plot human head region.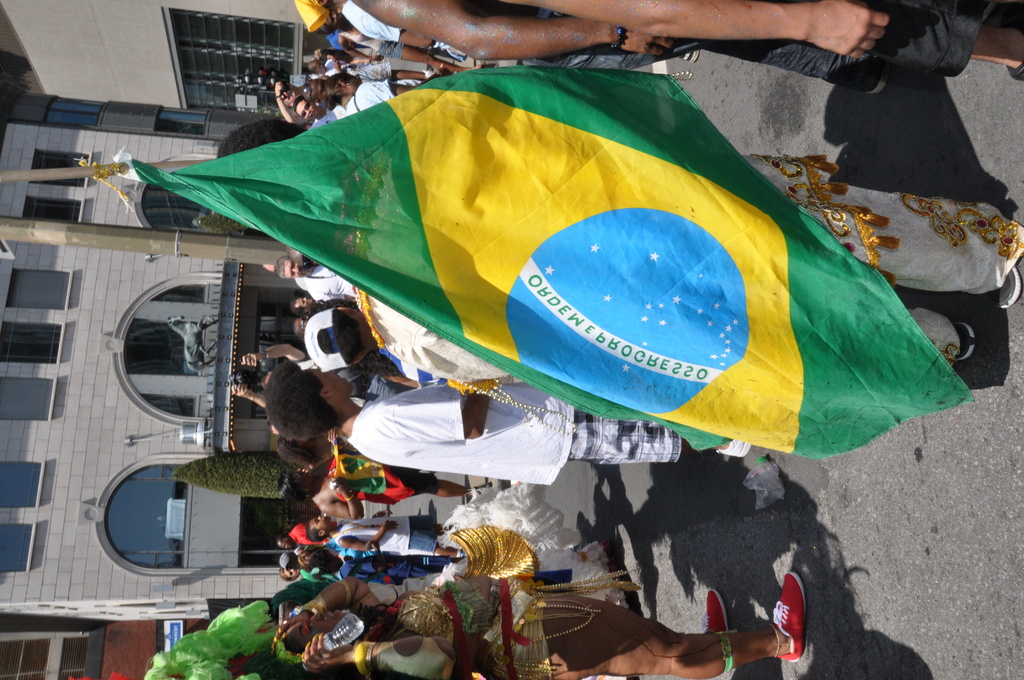
Plotted at 284, 318, 308, 341.
